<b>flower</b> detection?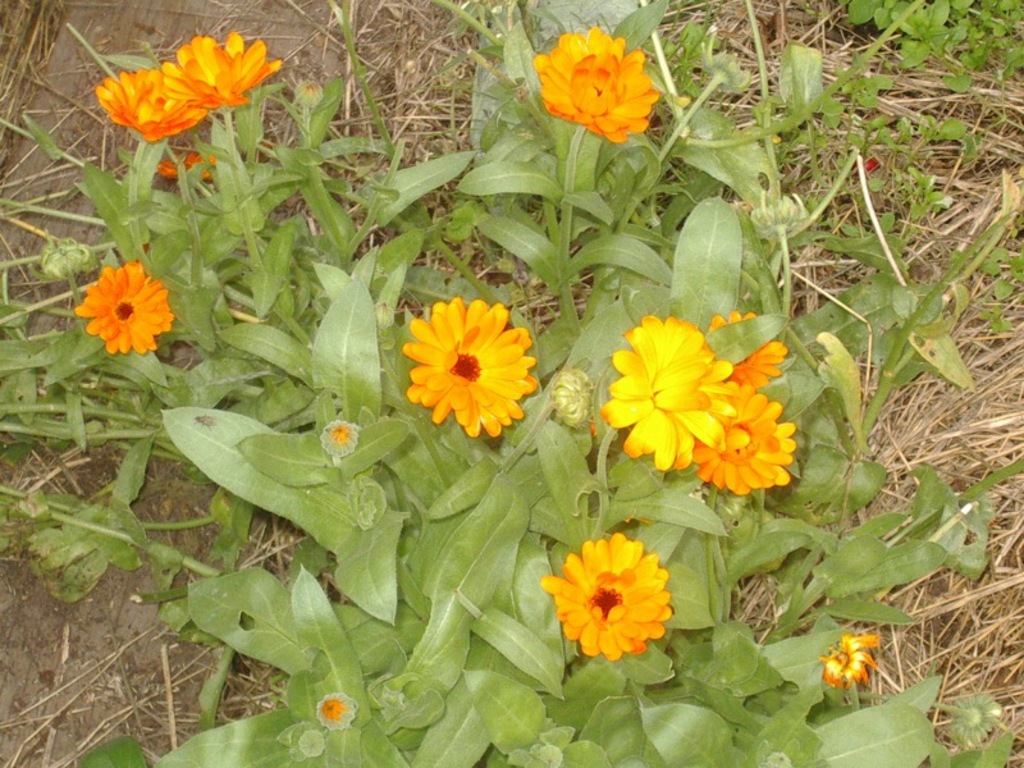
<bbox>399, 291, 538, 435</bbox>
